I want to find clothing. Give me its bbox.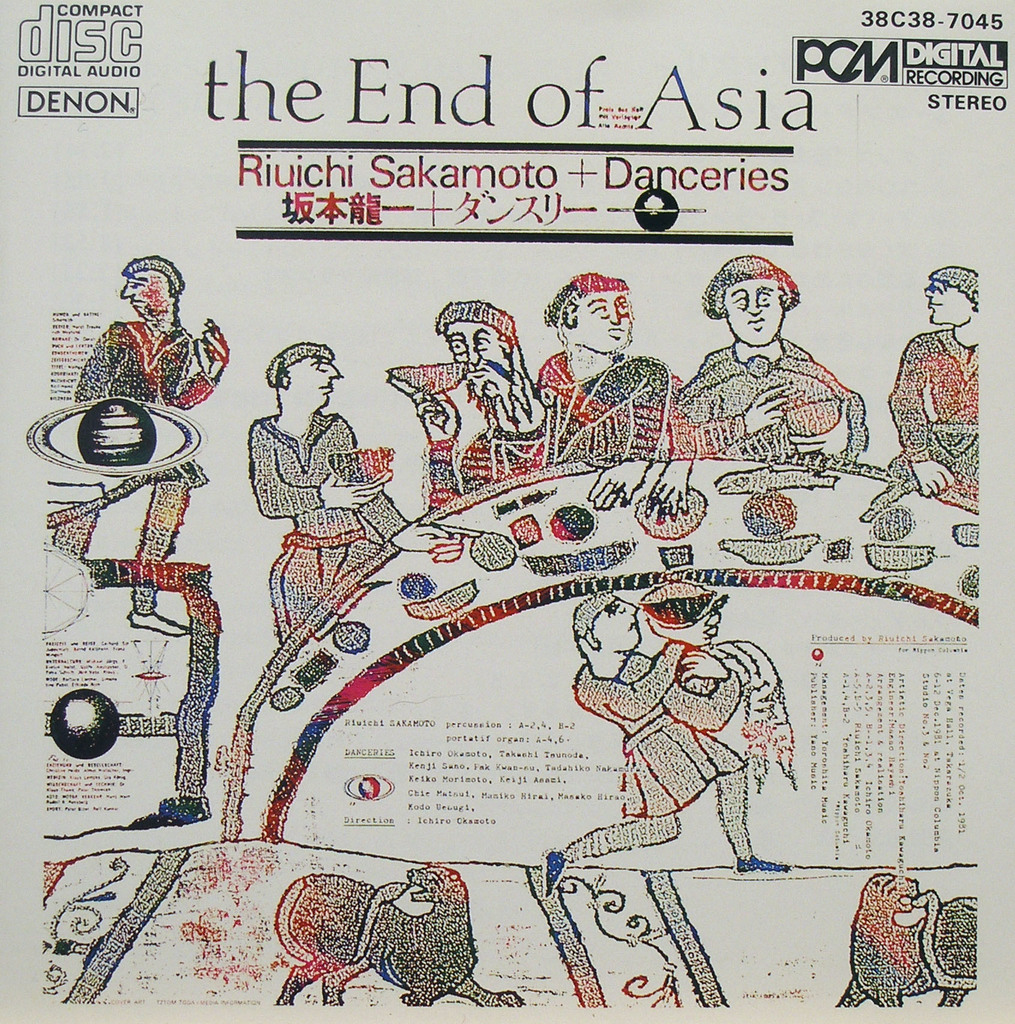
(682, 337, 838, 455).
